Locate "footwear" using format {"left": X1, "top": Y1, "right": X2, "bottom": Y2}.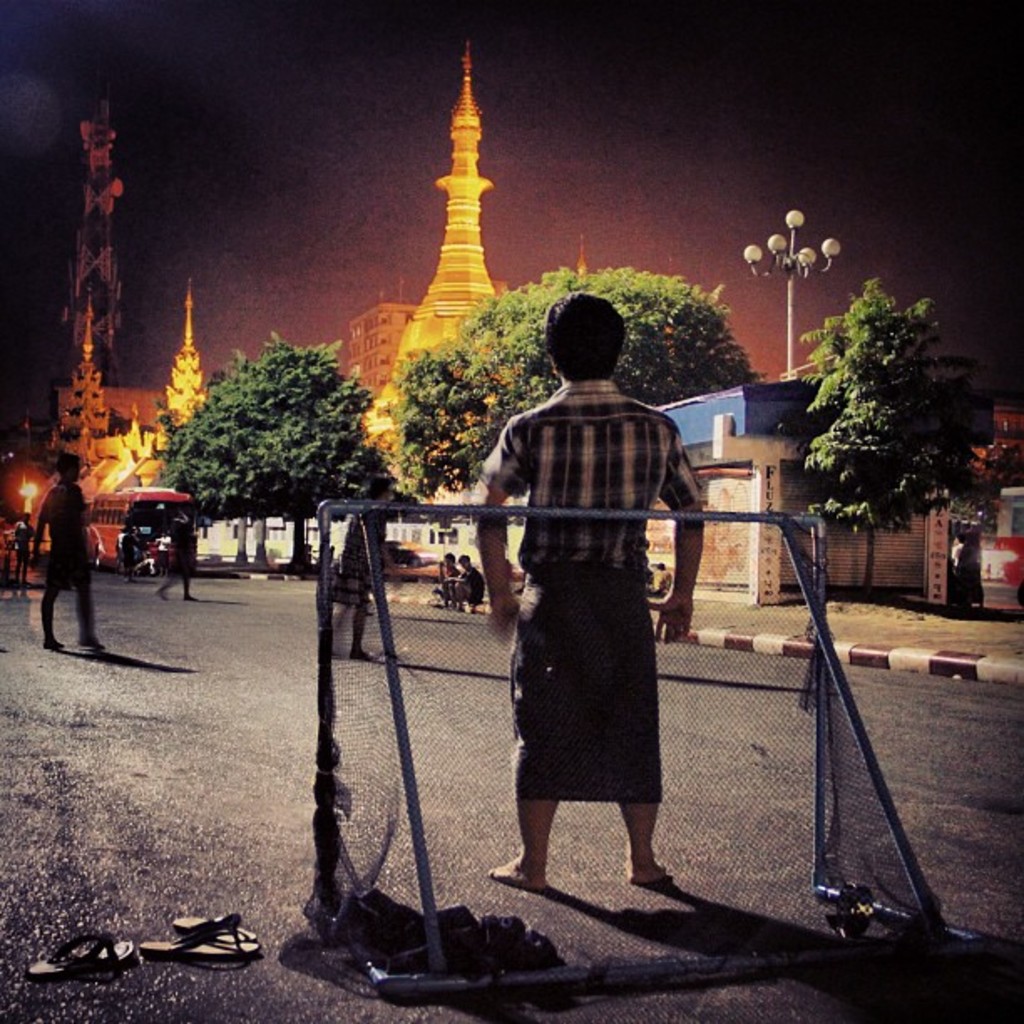
{"left": 166, "top": 915, "right": 254, "bottom": 942}.
